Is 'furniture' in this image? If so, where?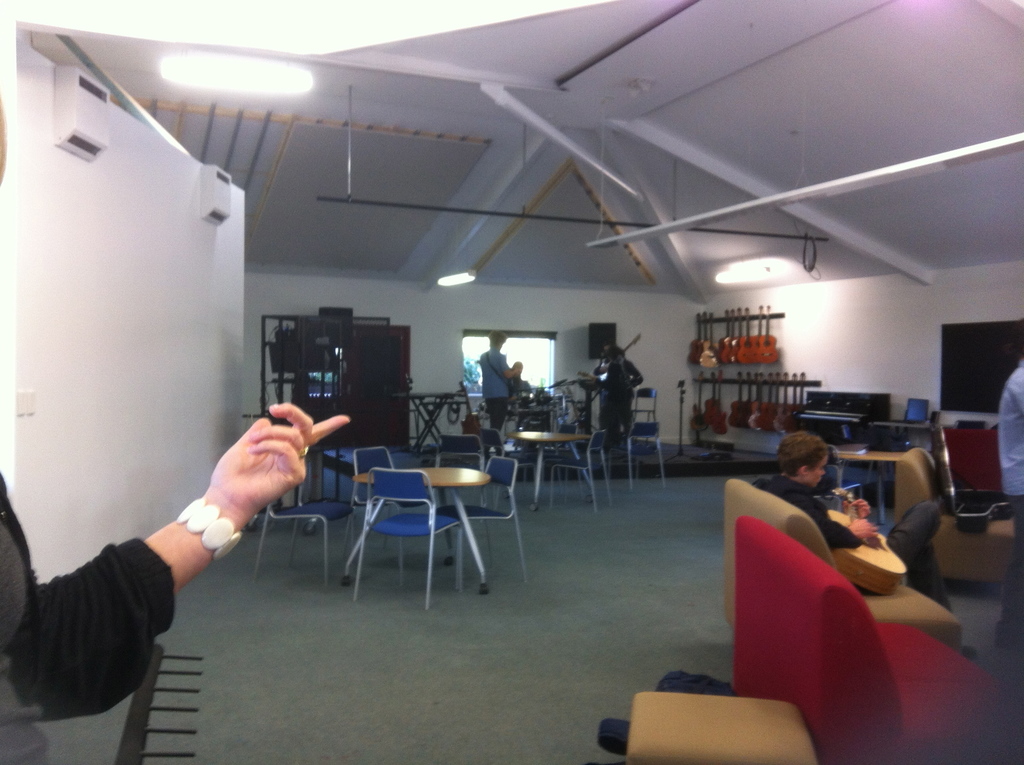
Yes, at {"left": 895, "top": 444, "right": 1021, "bottom": 590}.
